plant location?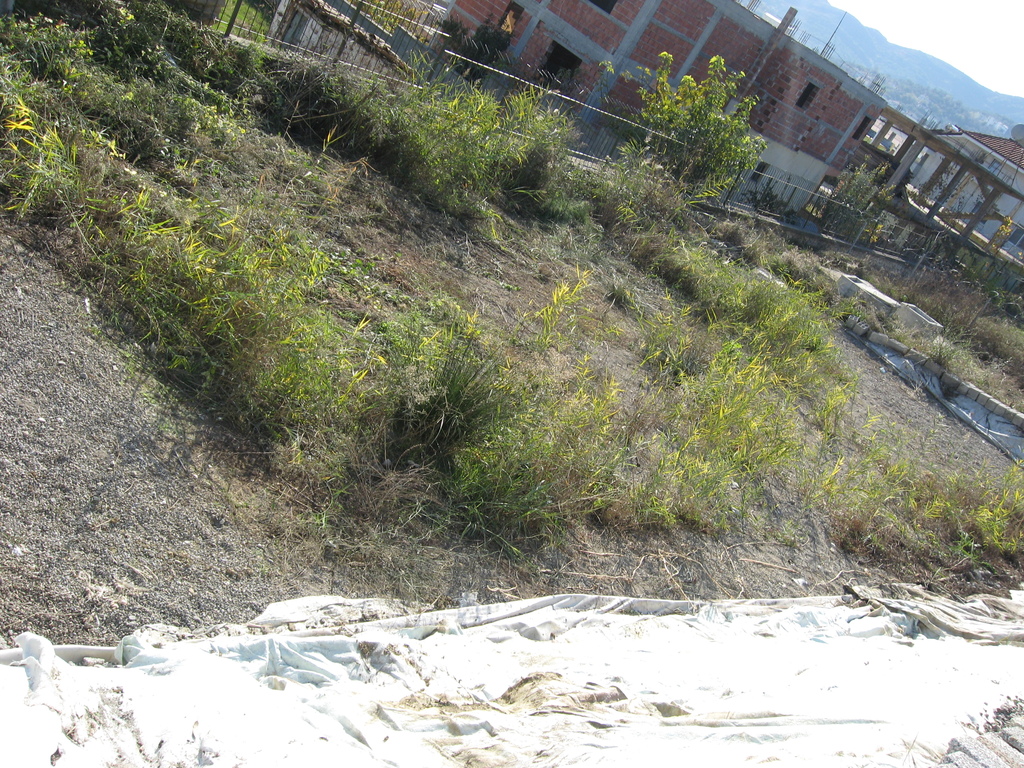
l=632, t=45, r=774, b=199
